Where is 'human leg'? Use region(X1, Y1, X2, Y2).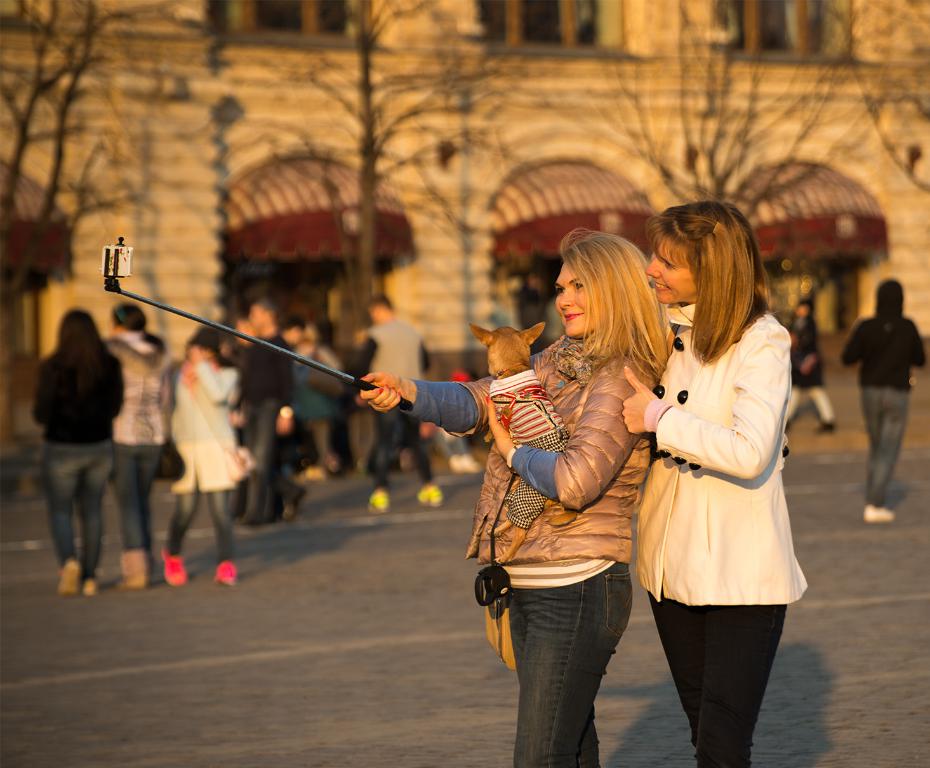
region(510, 559, 632, 767).
